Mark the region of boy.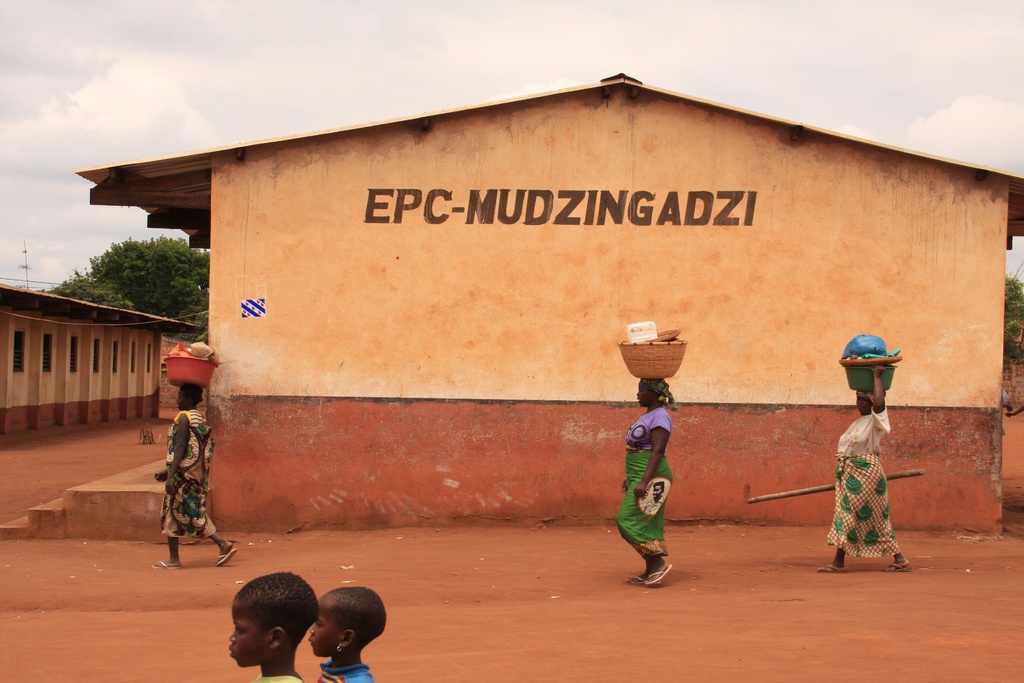
Region: [228, 573, 319, 682].
